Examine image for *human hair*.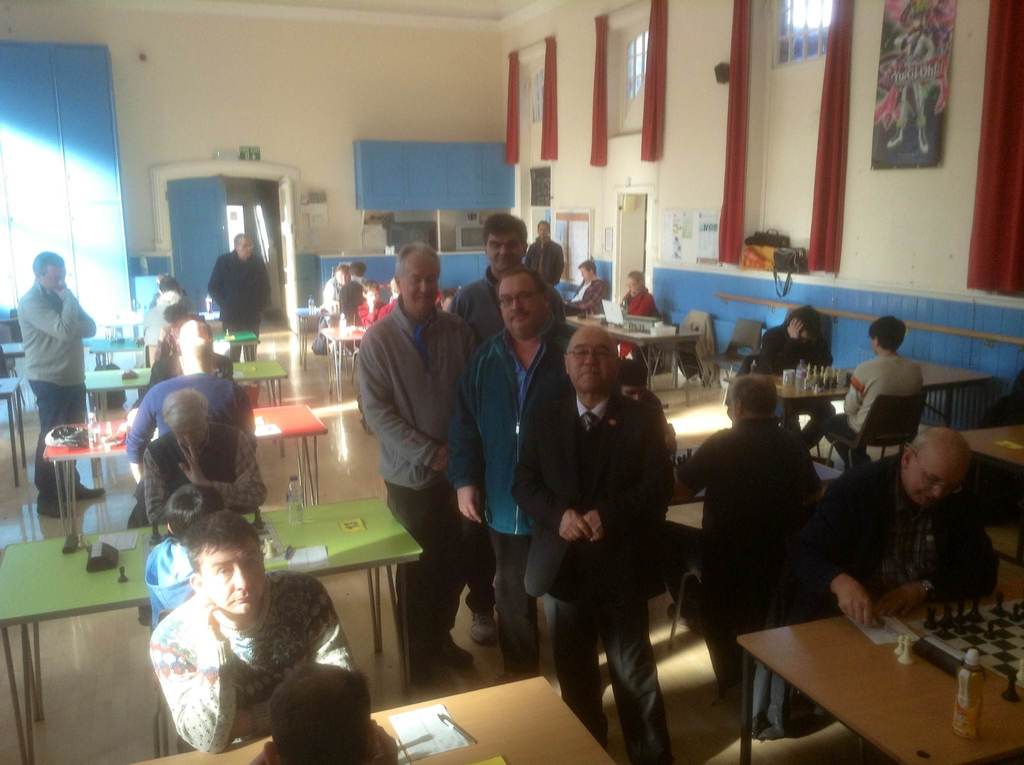
Examination result: x1=180 y1=319 x2=212 y2=338.
